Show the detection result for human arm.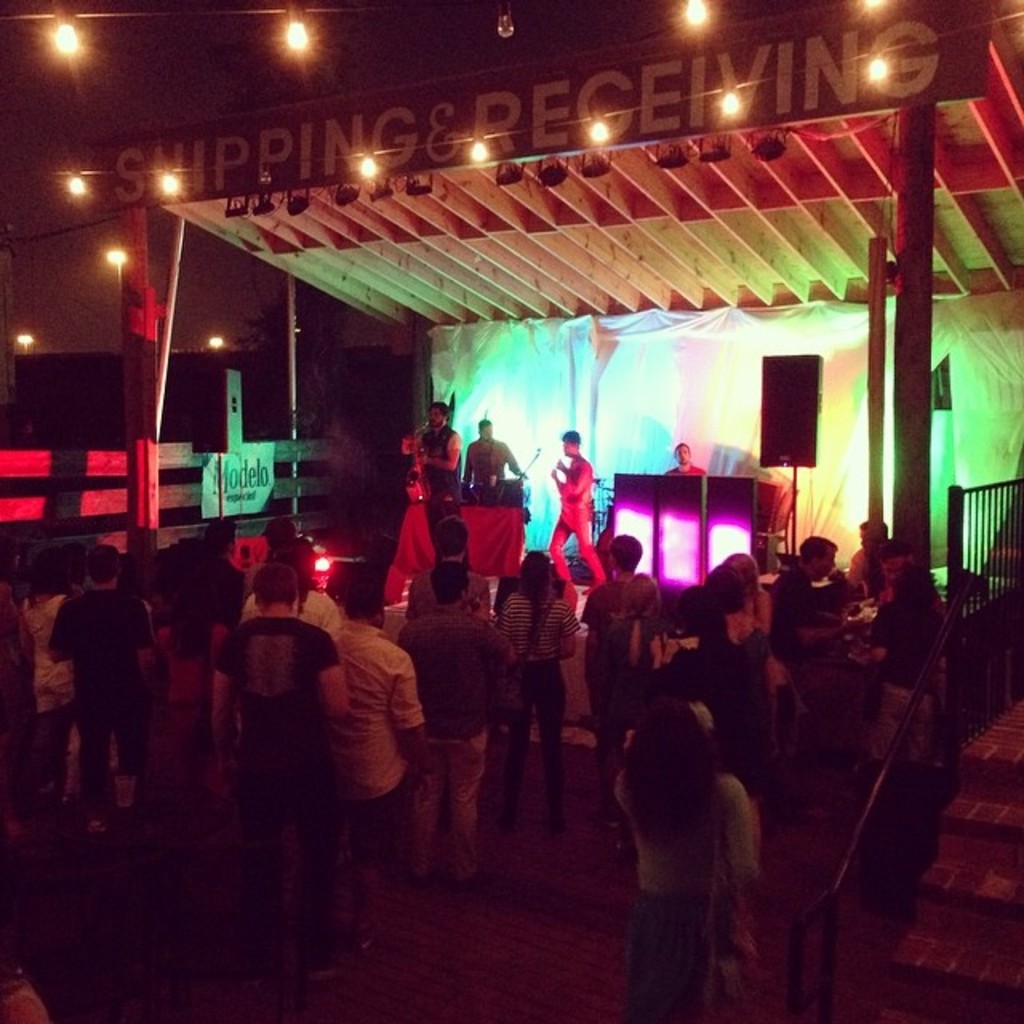
779,578,851,646.
